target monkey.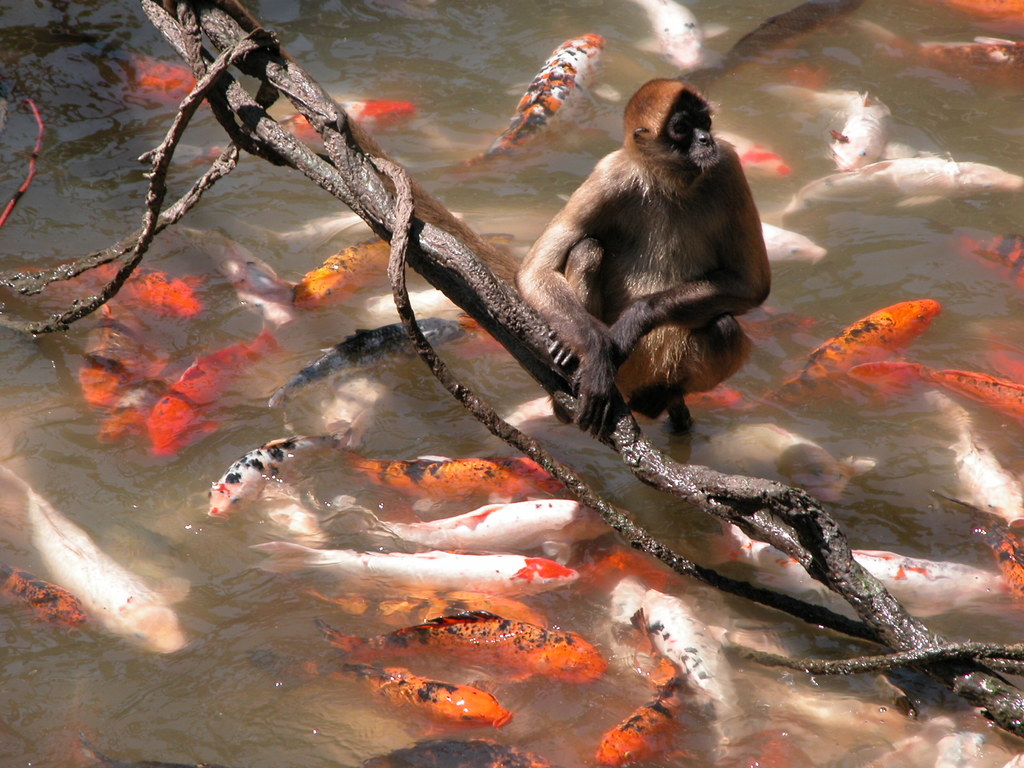
Target region: BBox(511, 74, 775, 436).
